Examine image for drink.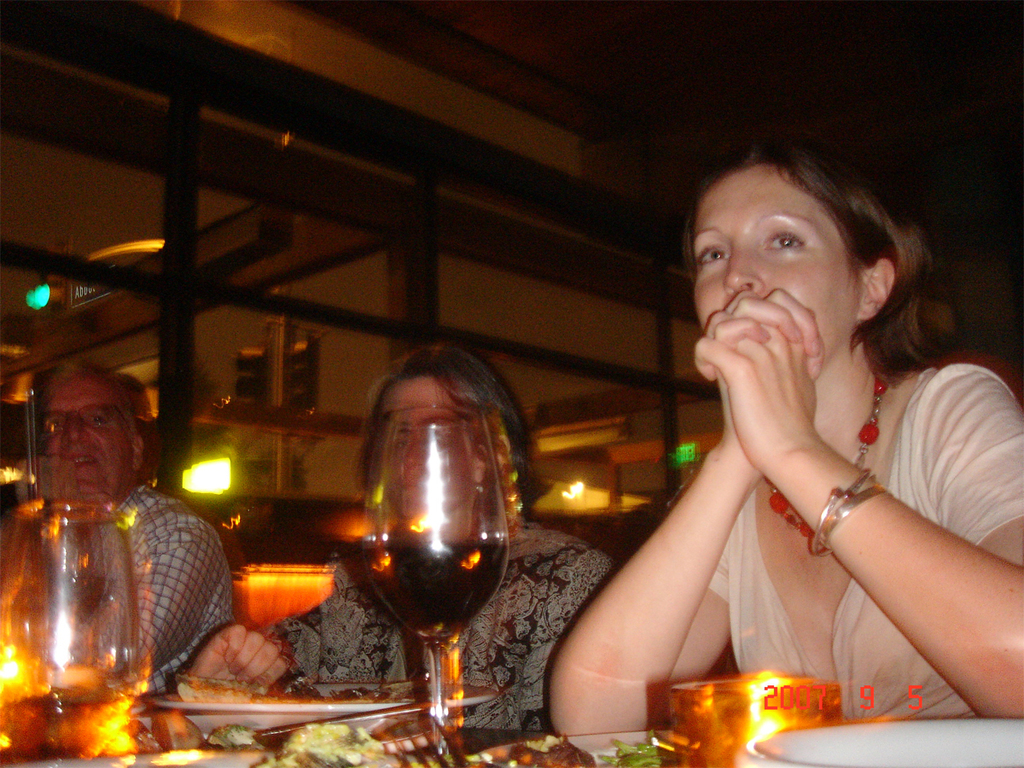
Examination result: [left=0, top=689, right=135, bottom=759].
